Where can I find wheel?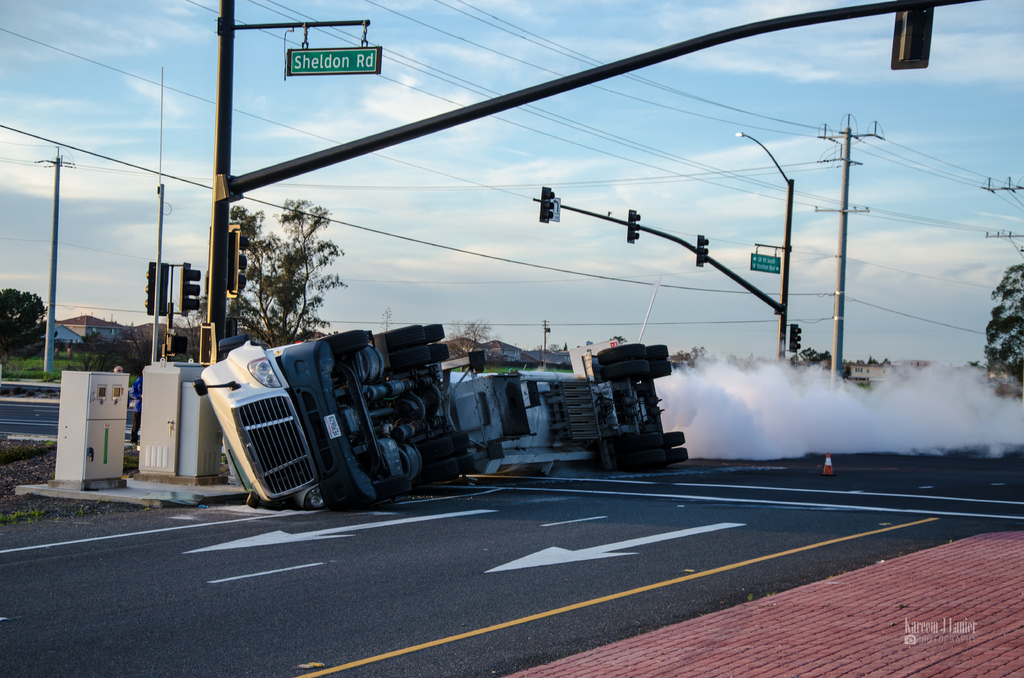
You can find it at [x1=321, y1=326, x2=374, y2=355].
